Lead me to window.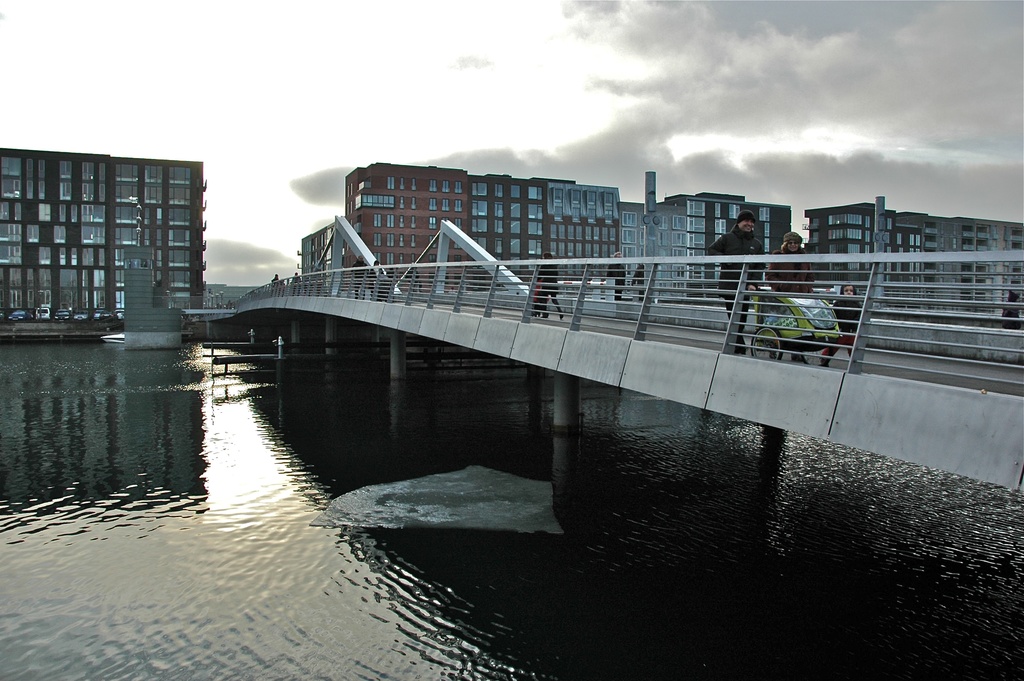
Lead to BBox(980, 240, 989, 252).
